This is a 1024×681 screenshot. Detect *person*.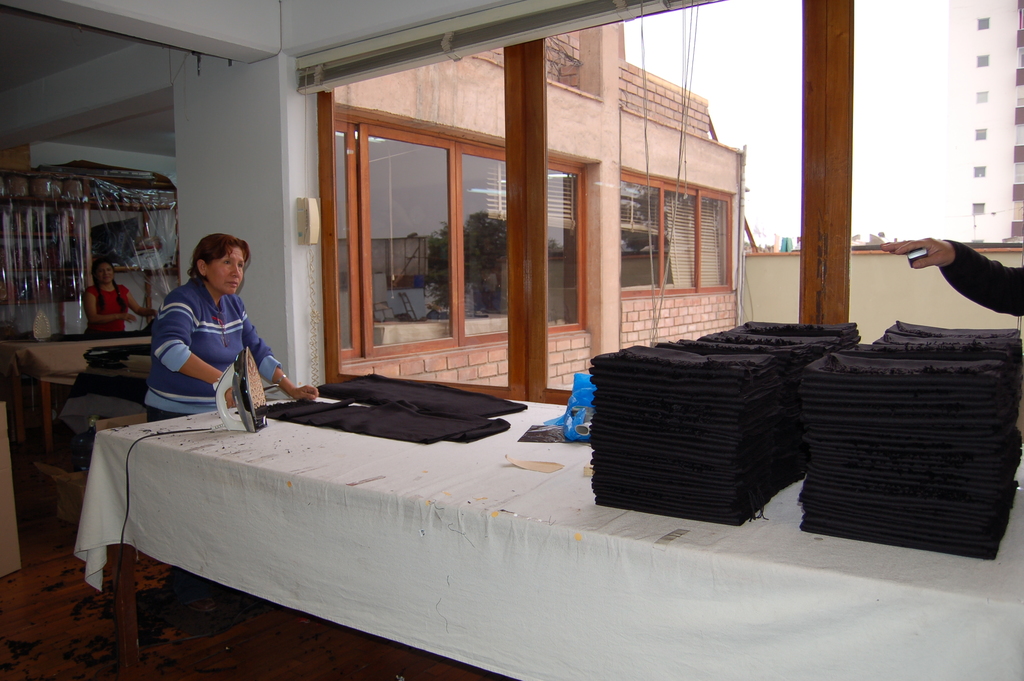
880,234,1023,318.
